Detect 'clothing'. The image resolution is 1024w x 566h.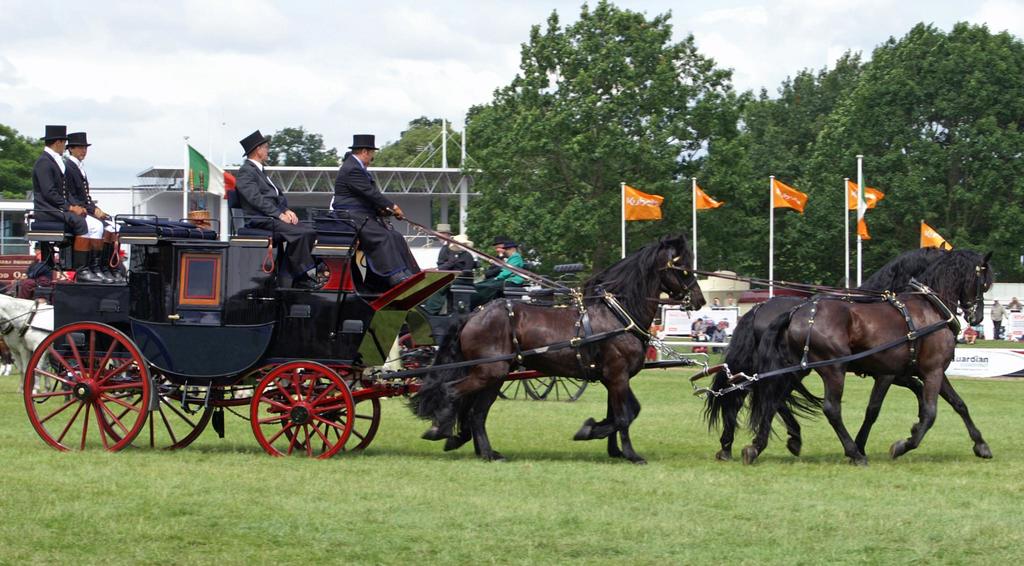
detection(330, 152, 422, 278).
